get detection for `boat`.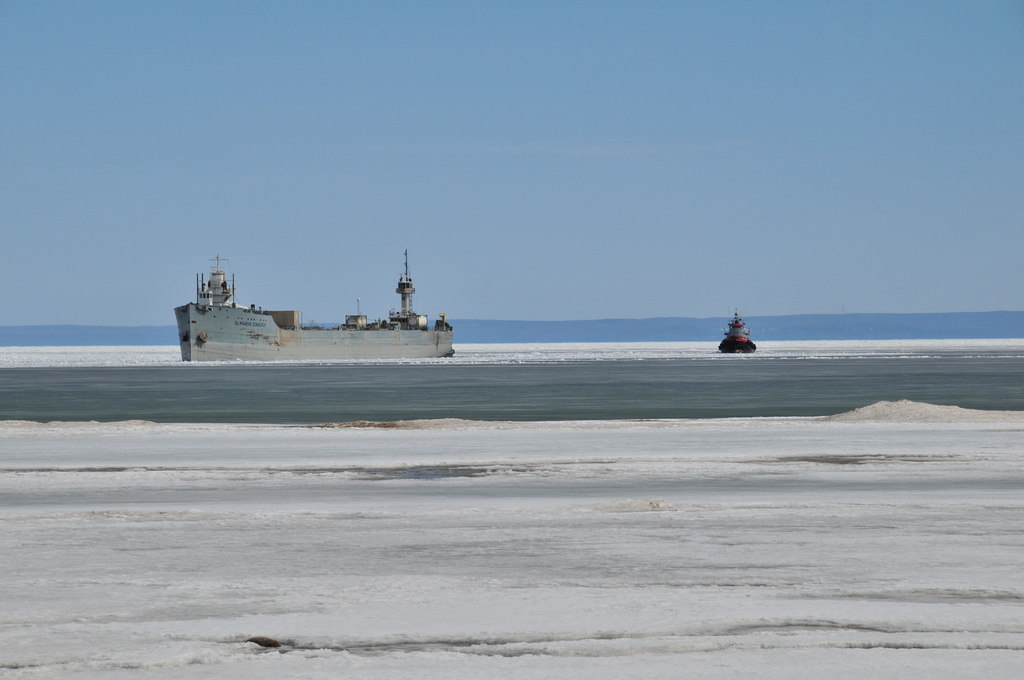
Detection: (189,250,474,349).
